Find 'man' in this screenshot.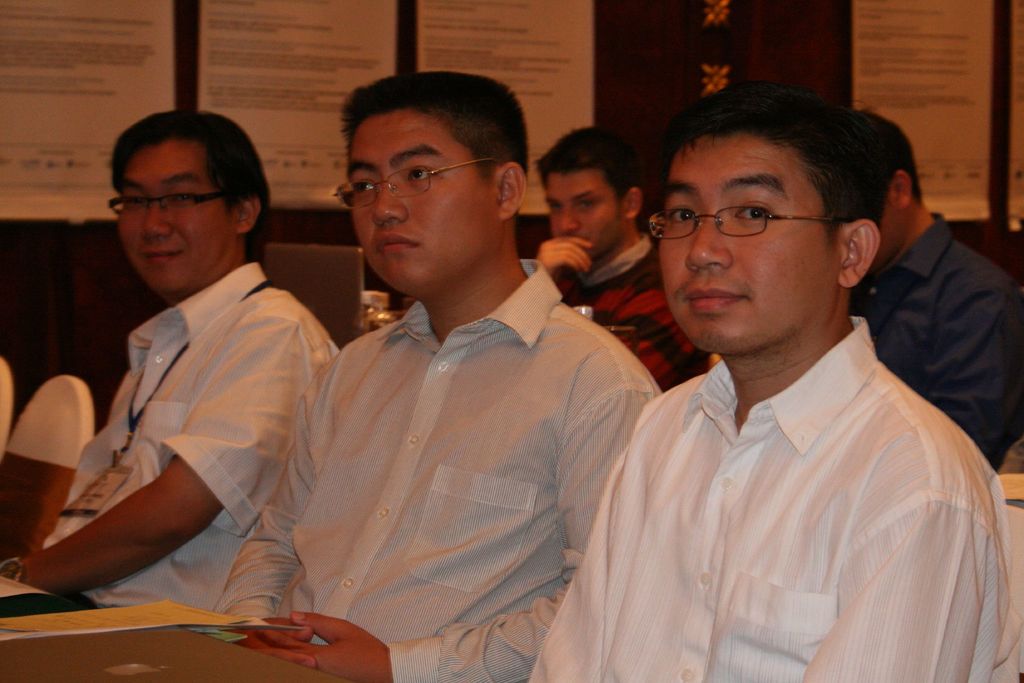
The bounding box for 'man' is rect(537, 78, 1004, 671).
